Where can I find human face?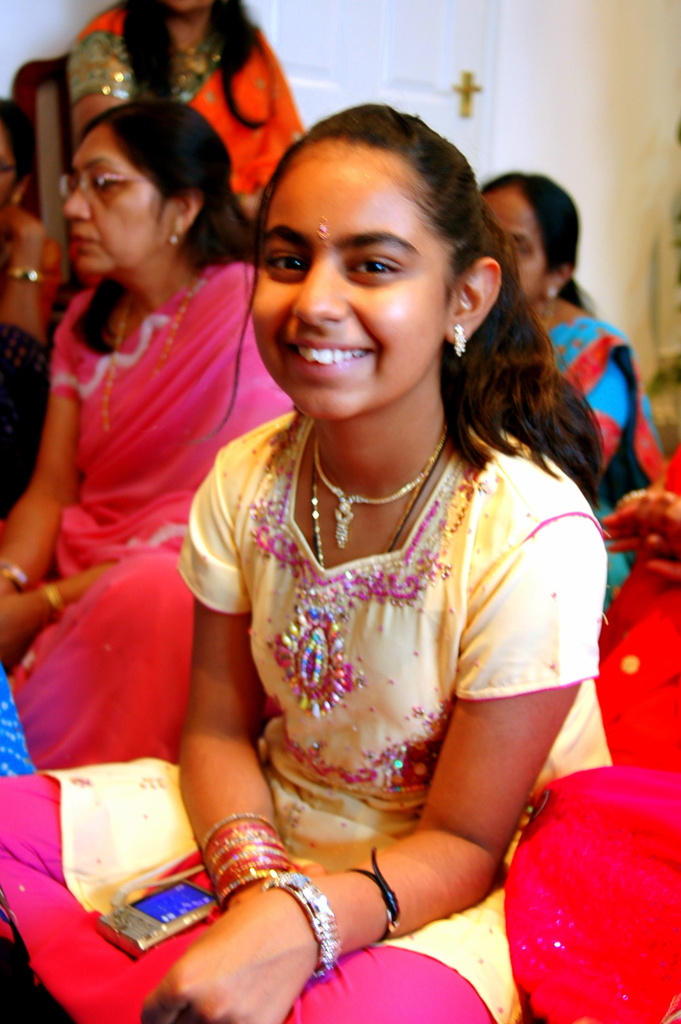
You can find it at box(0, 128, 23, 214).
